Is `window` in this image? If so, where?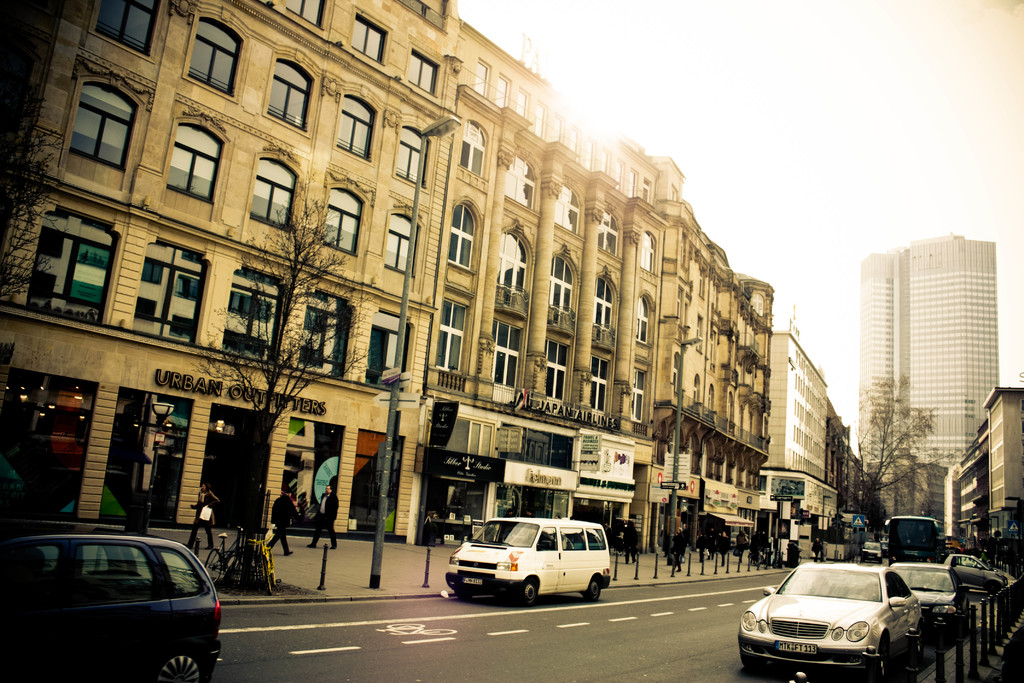
Yes, at bbox=(595, 212, 619, 254).
